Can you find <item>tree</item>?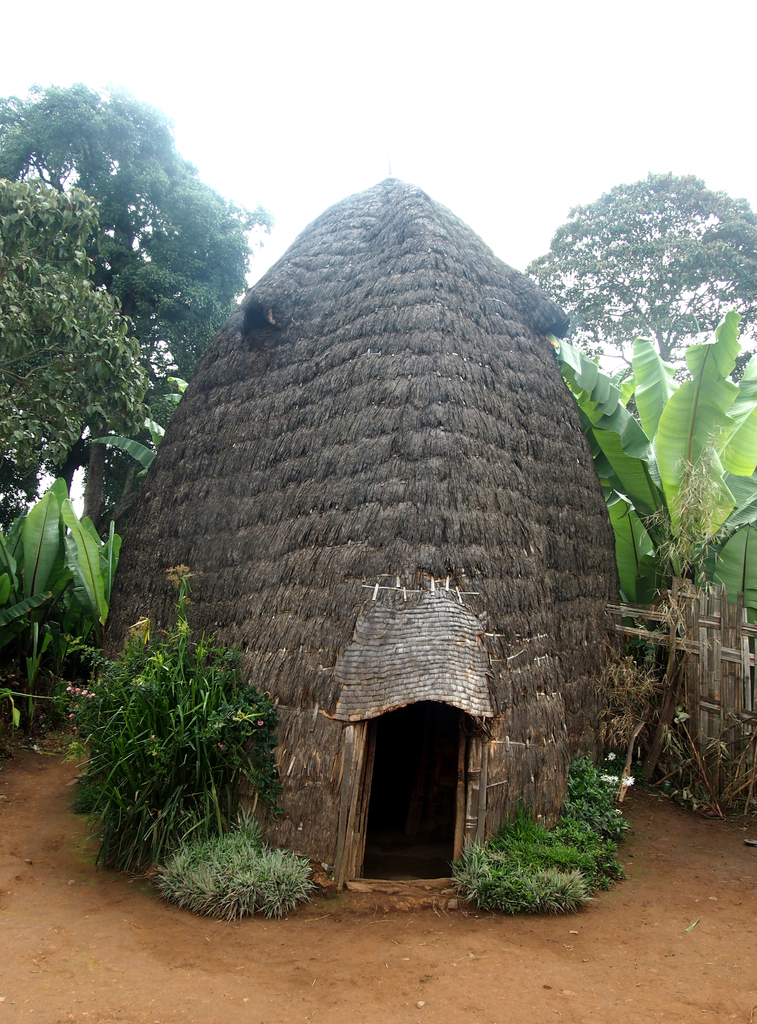
Yes, bounding box: [0, 475, 120, 723].
